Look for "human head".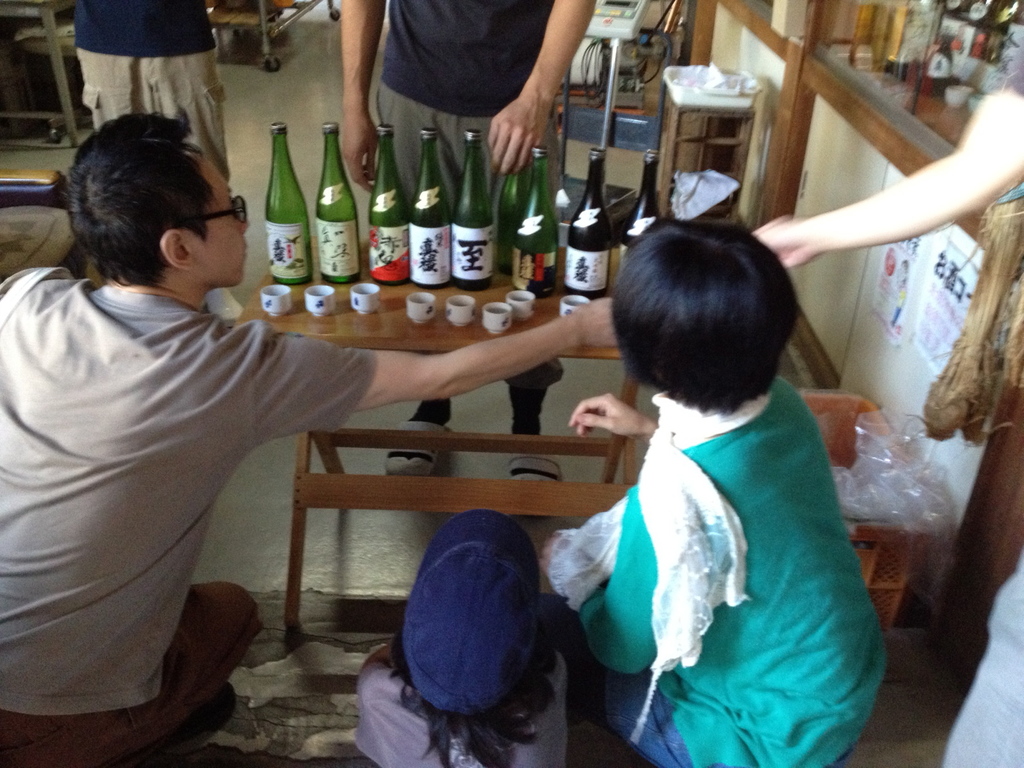
Found: (49, 112, 249, 311).
